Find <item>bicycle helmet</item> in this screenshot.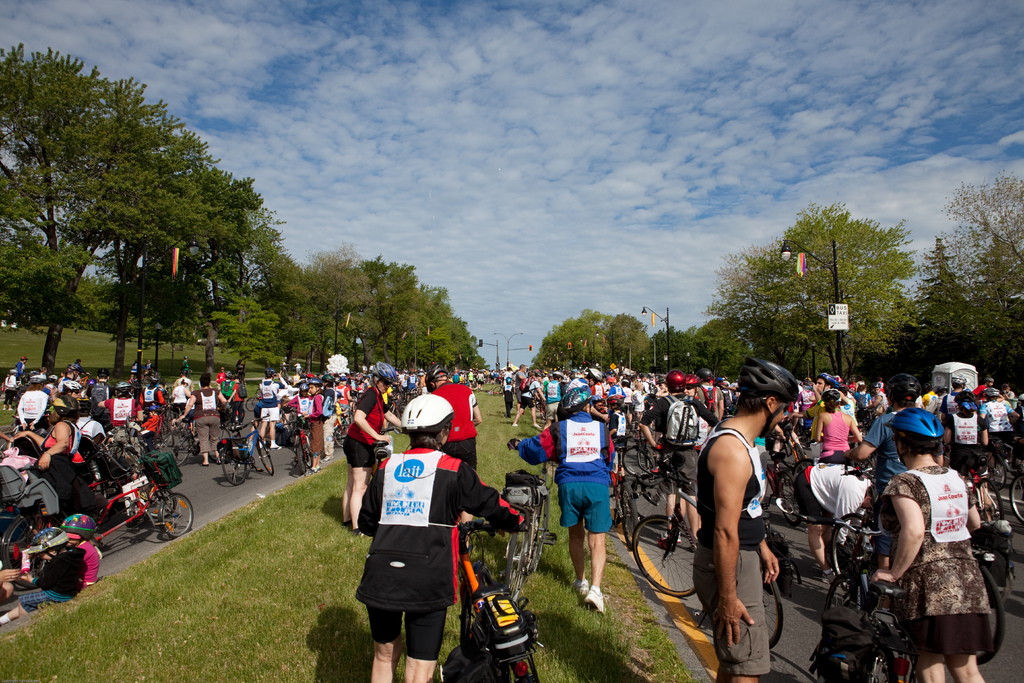
The bounding box for <item>bicycle helmet</item> is 885,404,945,450.
